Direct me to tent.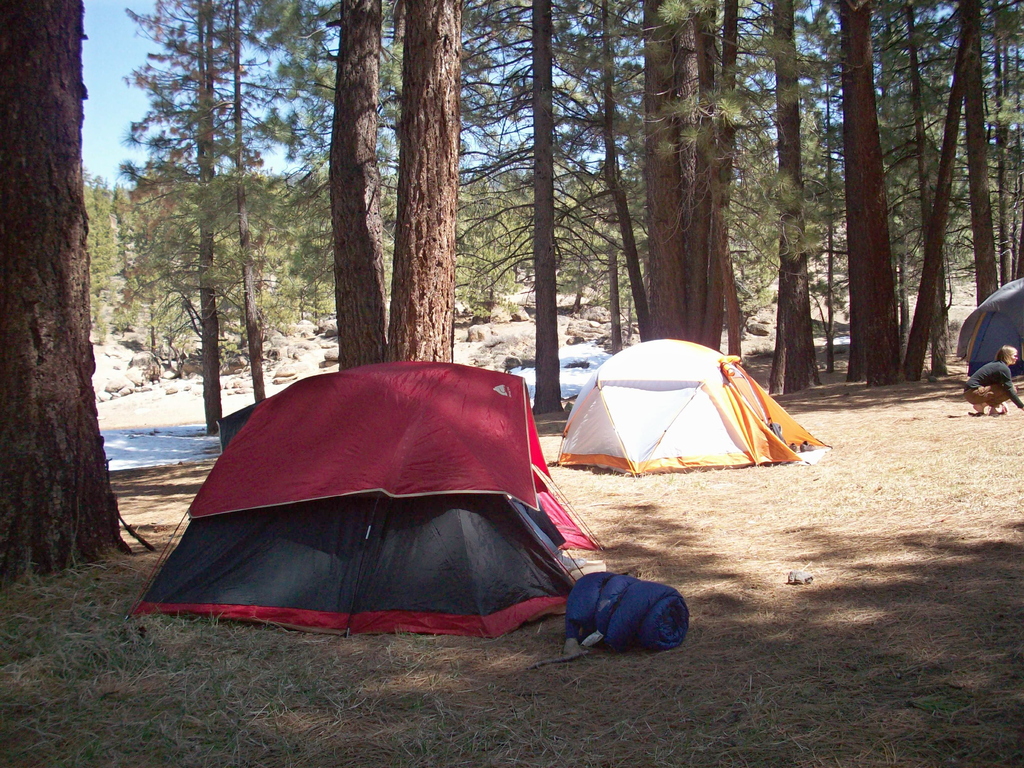
Direction: bbox(545, 333, 817, 481).
